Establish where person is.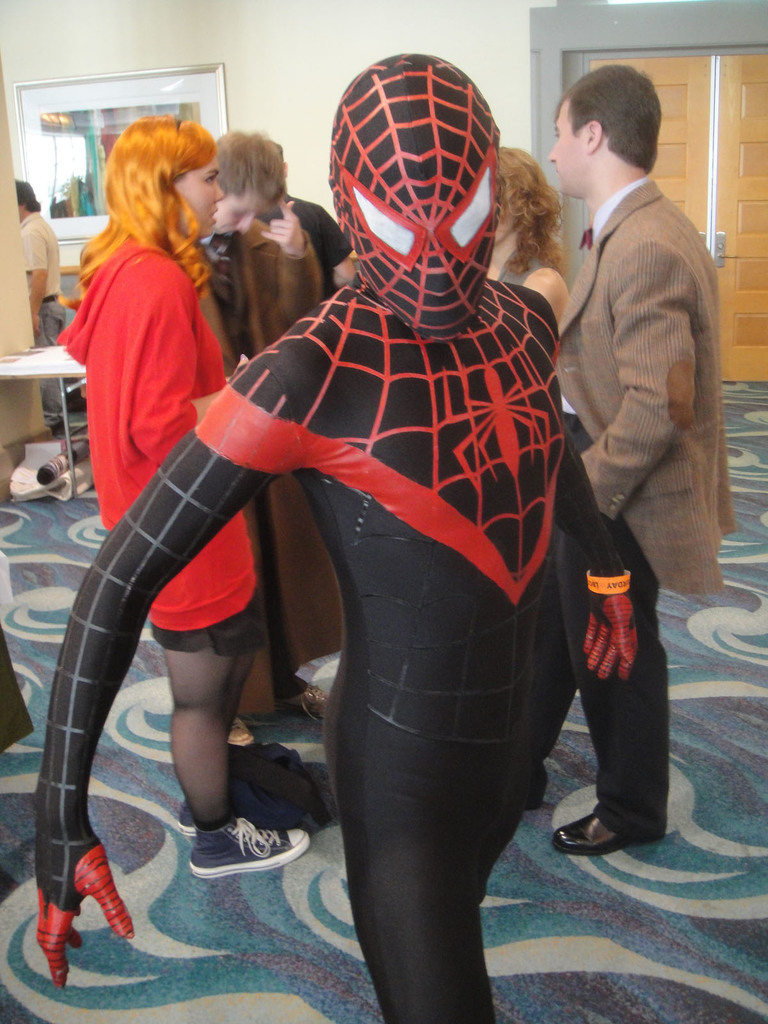
Established at [x1=66, y1=120, x2=323, y2=869].
